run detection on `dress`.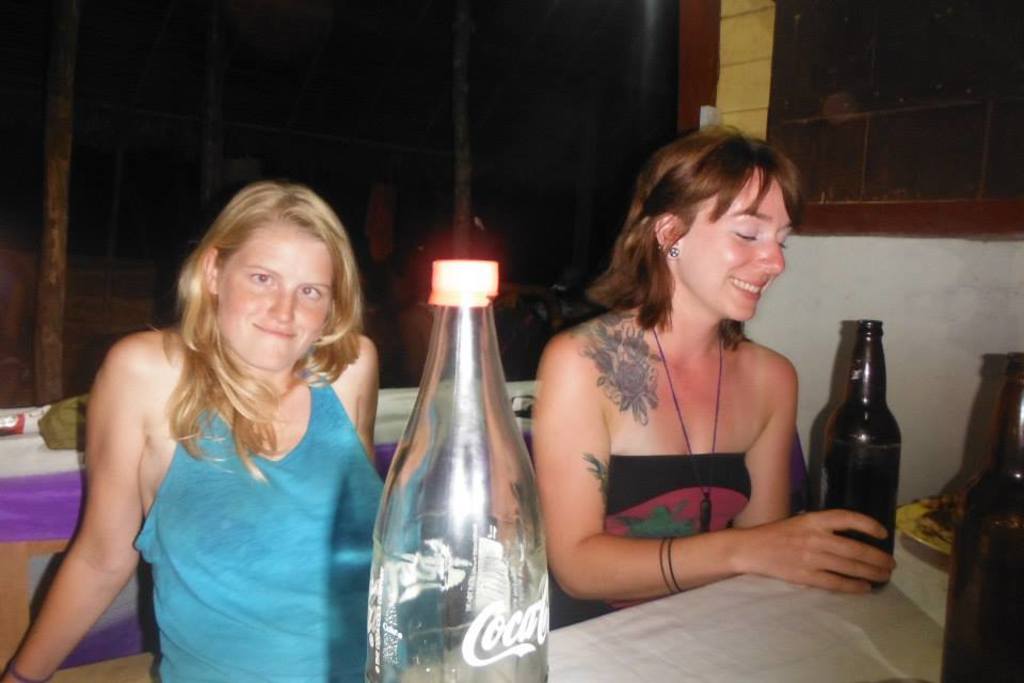
Result: 598:325:754:610.
